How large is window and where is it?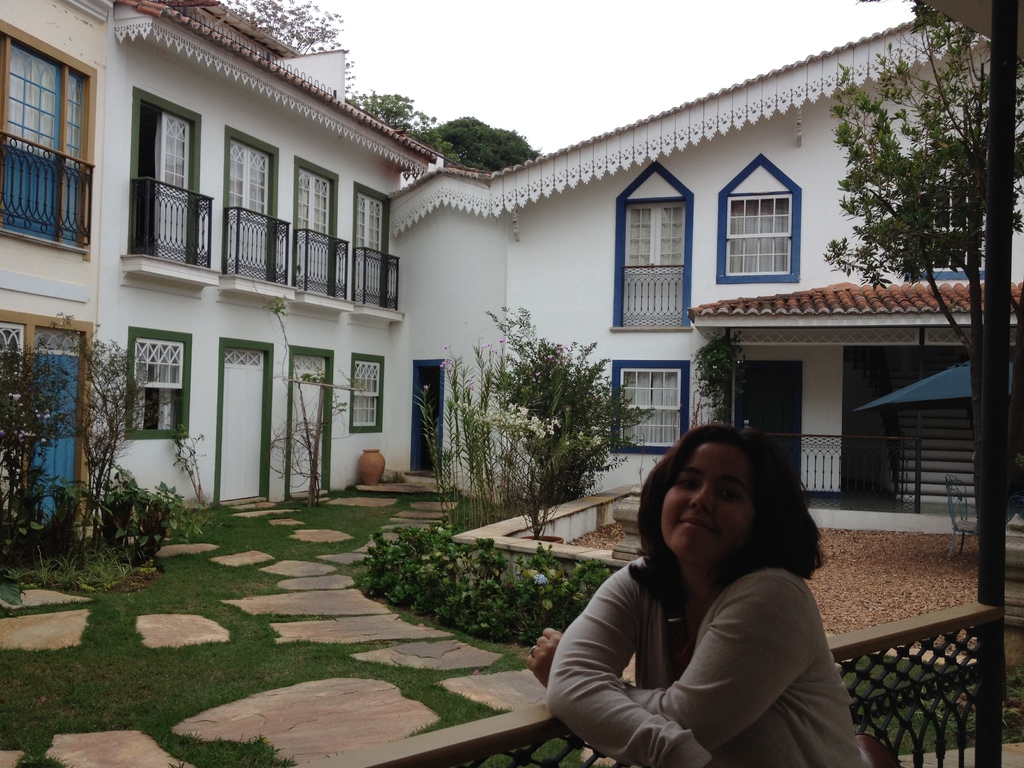
Bounding box: {"left": 0, "top": 50, "right": 84, "bottom": 244}.
